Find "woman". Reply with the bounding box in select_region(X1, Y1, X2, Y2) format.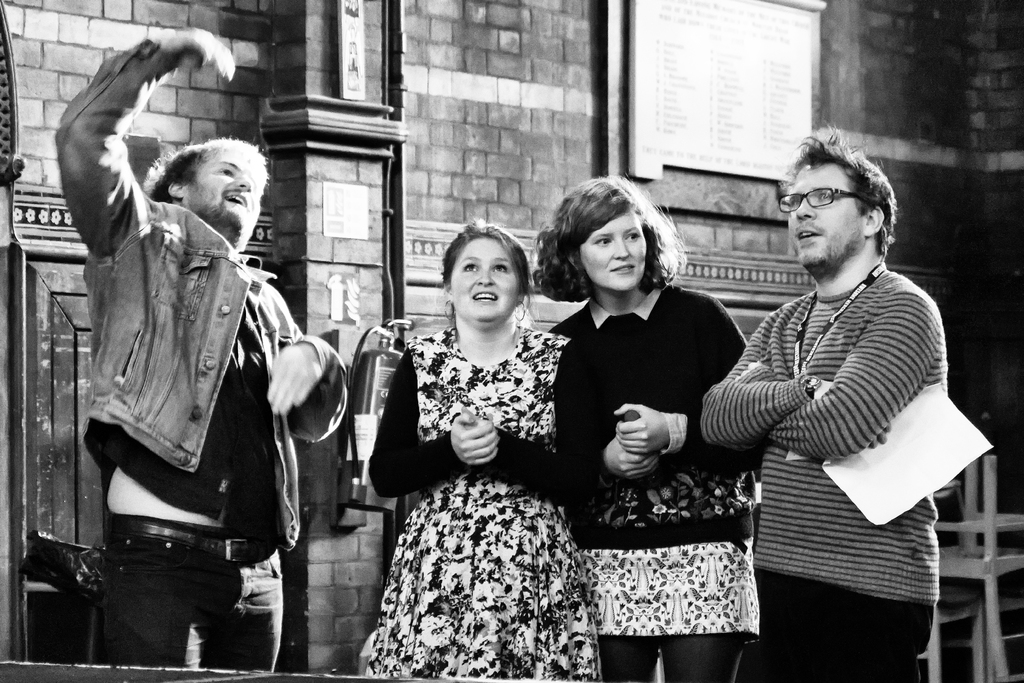
select_region(527, 173, 765, 682).
